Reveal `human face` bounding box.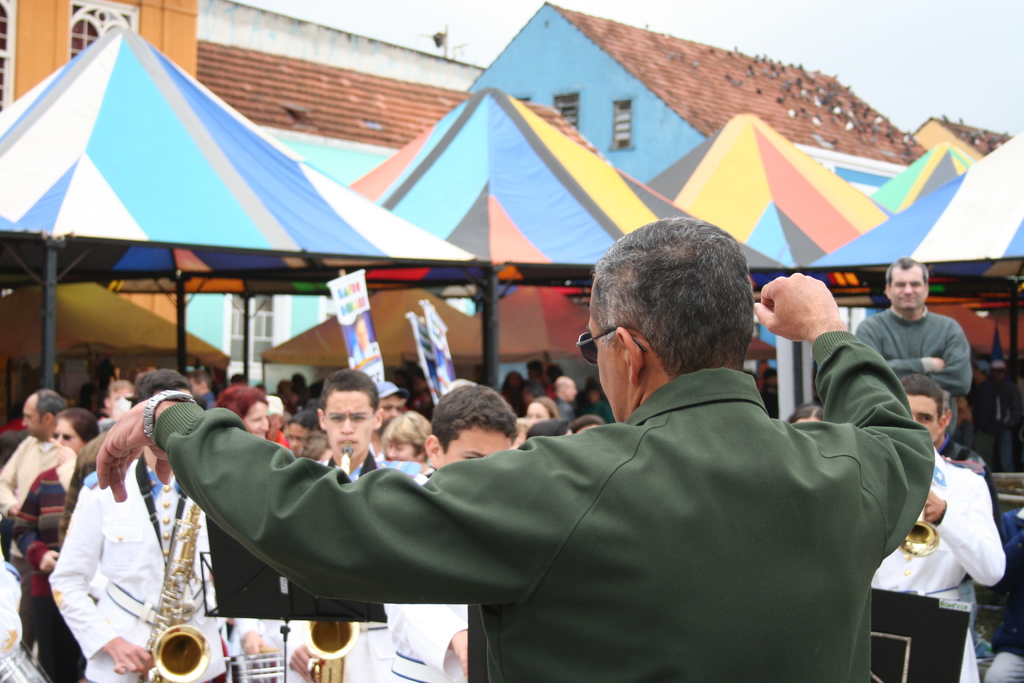
Revealed: bbox(385, 440, 427, 462).
